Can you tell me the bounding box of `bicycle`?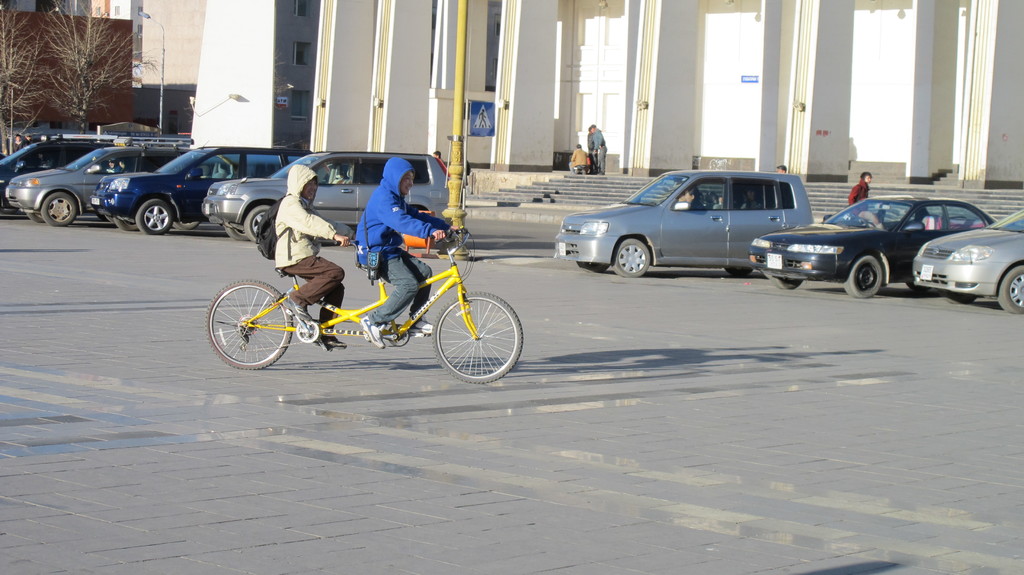
(left=206, top=195, right=524, bottom=364).
